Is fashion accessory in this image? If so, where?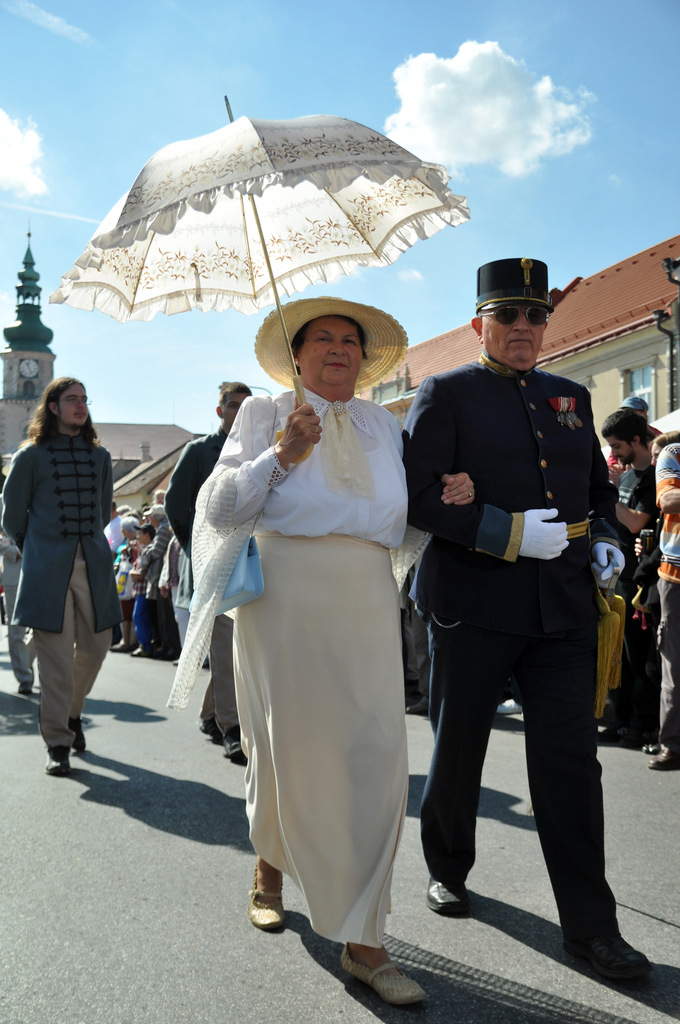
Yes, at {"left": 467, "top": 490, "right": 474, "bottom": 499}.
